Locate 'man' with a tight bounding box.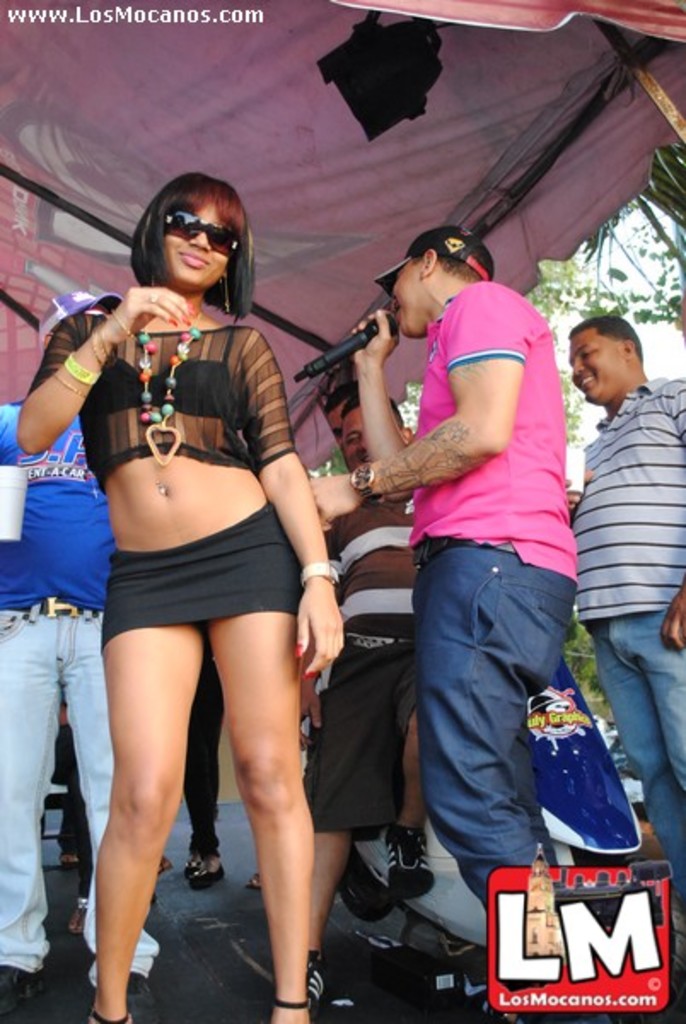
{"x1": 0, "y1": 288, "x2": 160, "y2": 1022}.
